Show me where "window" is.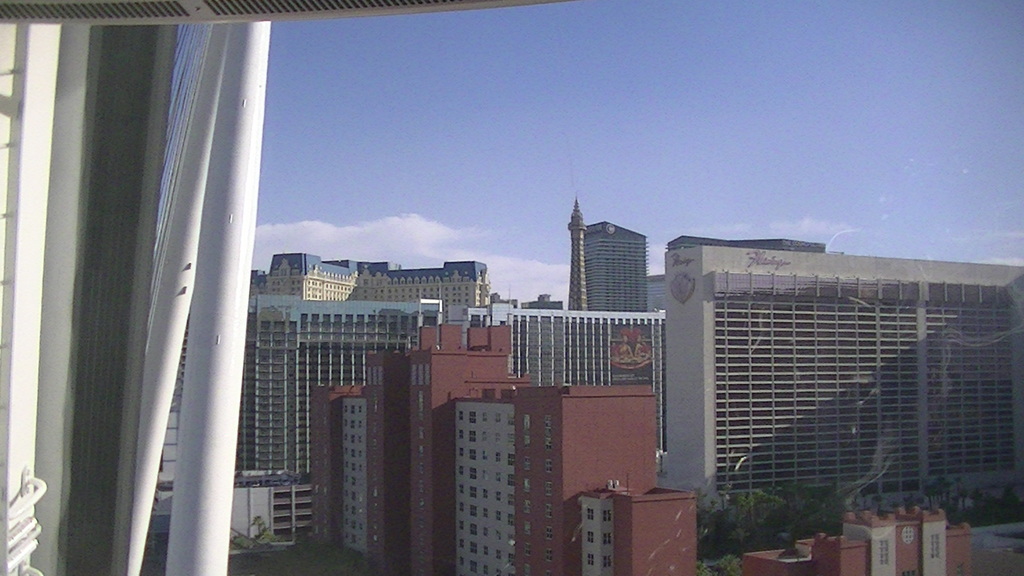
"window" is at (484,566,492,575).
